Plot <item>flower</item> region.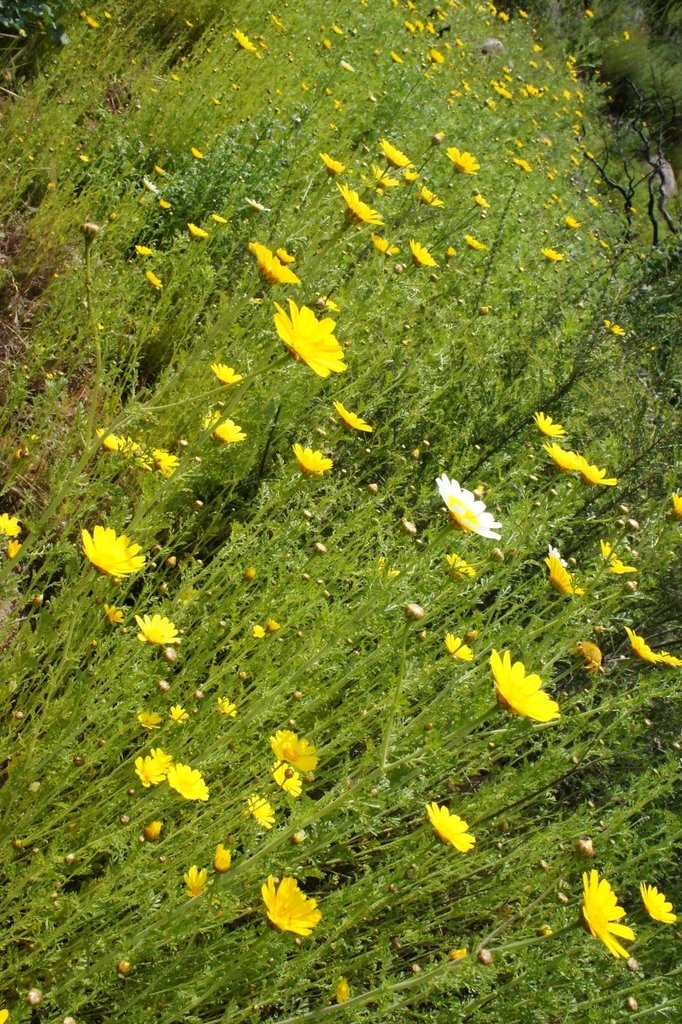
Plotted at bbox(168, 760, 212, 806).
